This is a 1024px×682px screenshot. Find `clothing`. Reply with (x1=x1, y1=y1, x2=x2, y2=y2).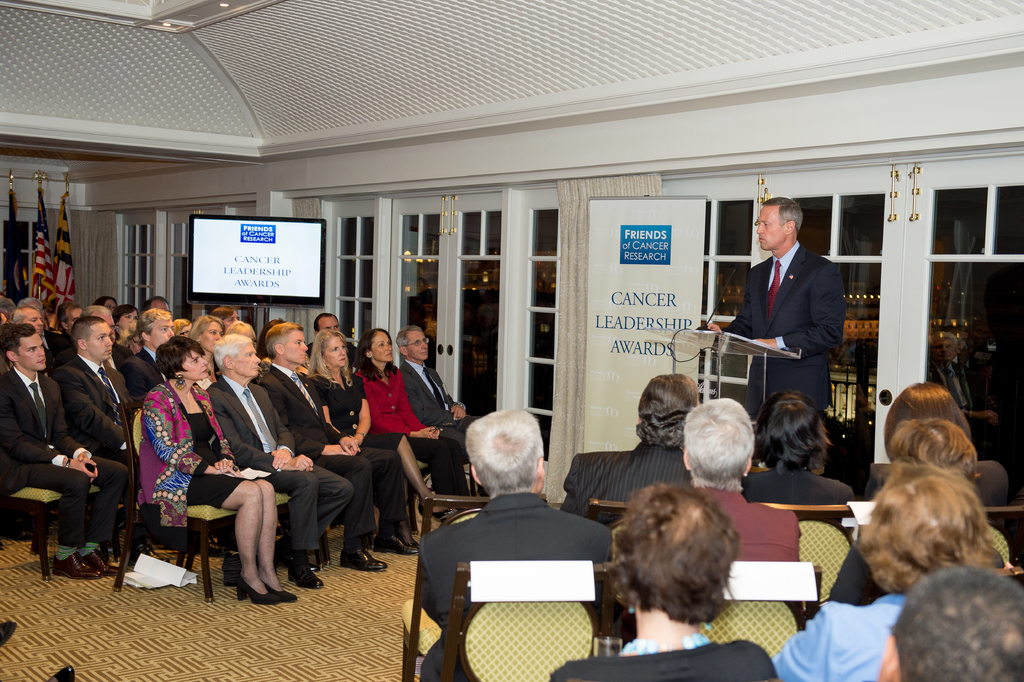
(x1=687, y1=484, x2=799, y2=571).
